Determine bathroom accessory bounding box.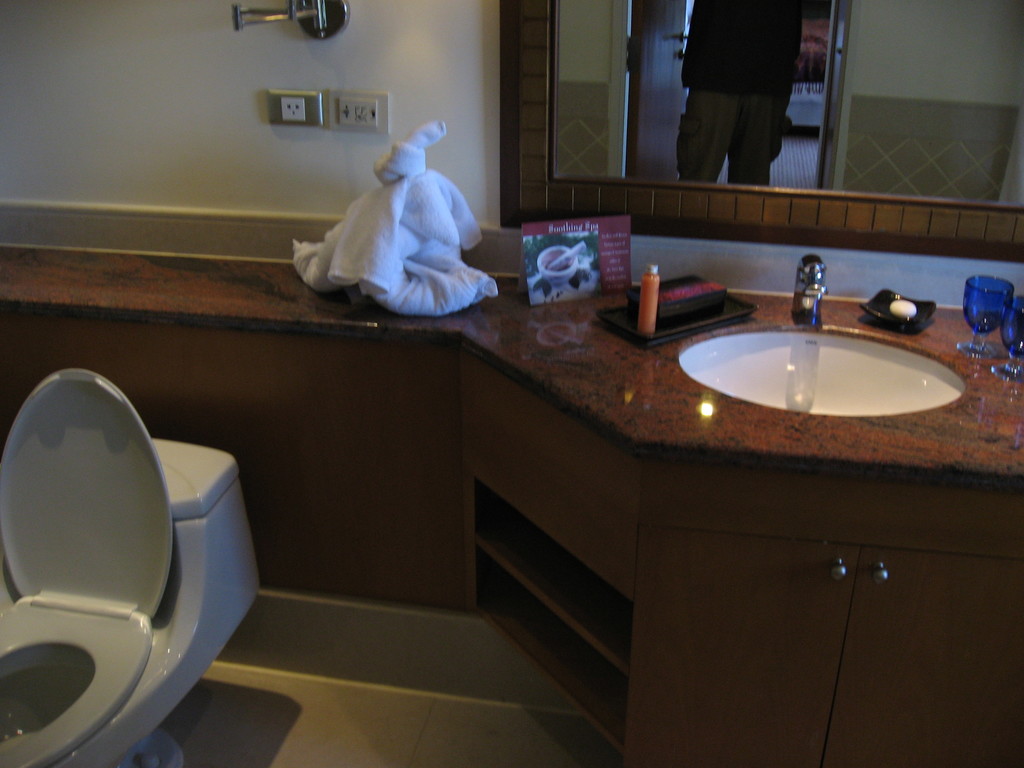
Determined: region(231, 0, 354, 40).
